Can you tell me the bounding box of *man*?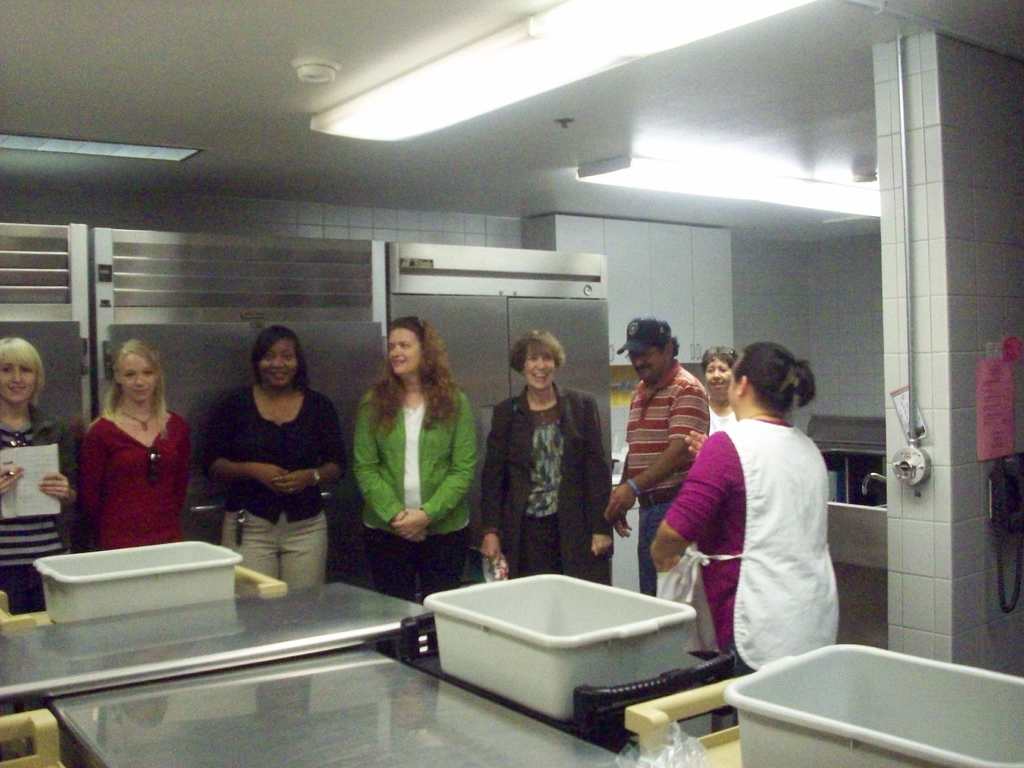
region(607, 308, 712, 588).
